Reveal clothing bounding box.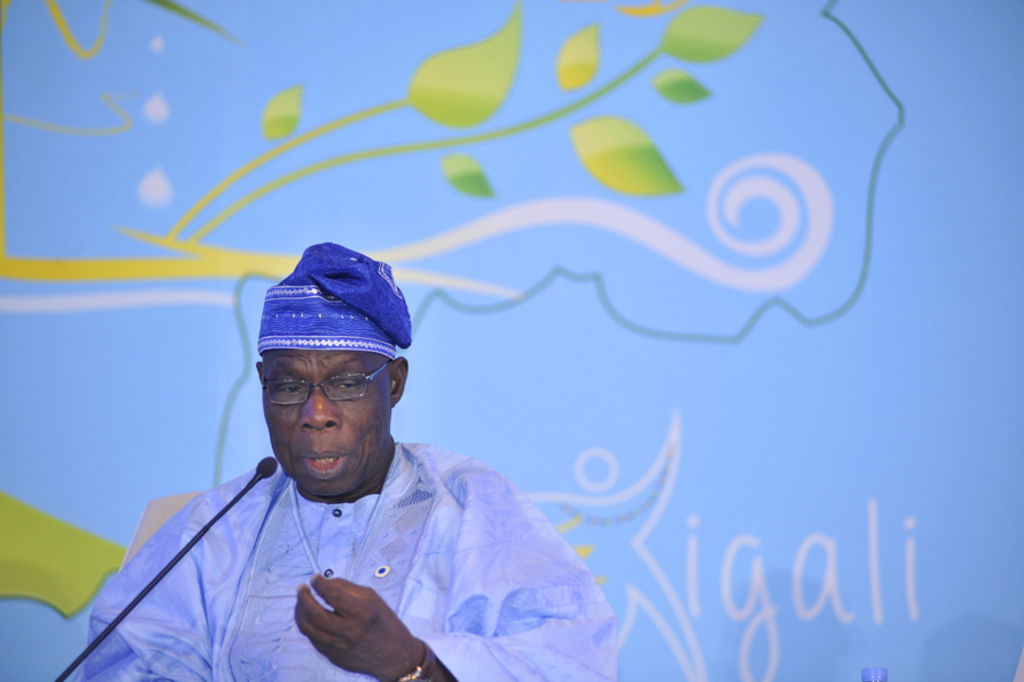
Revealed: Rect(85, 439, 621, 681).
